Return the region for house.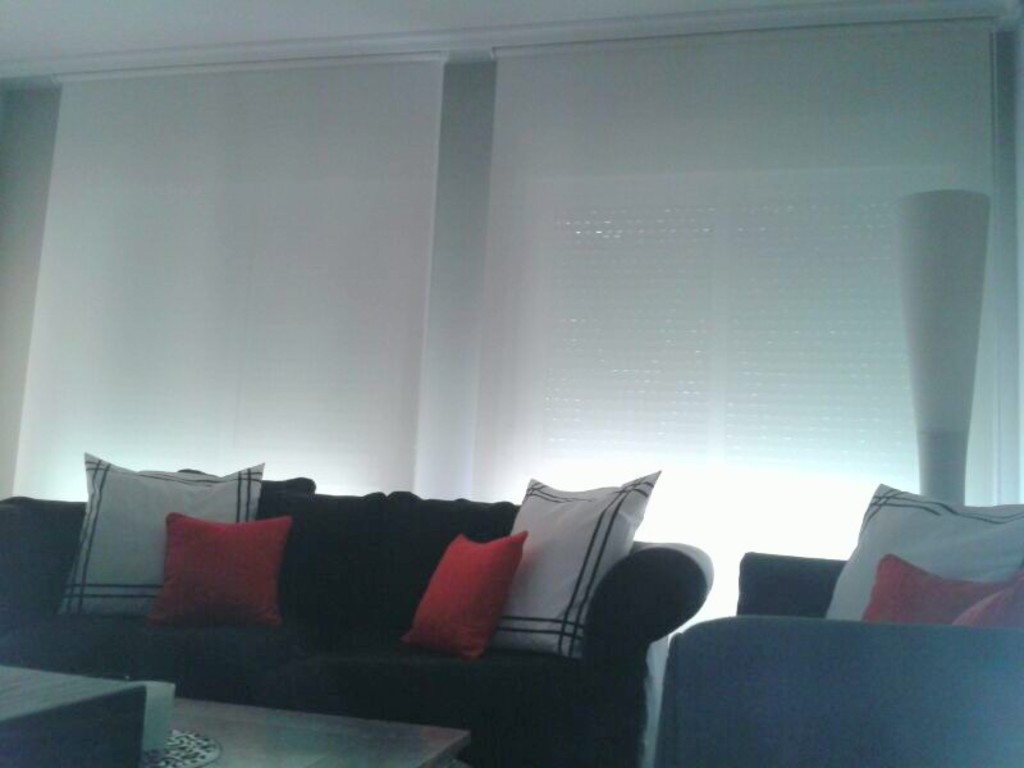
box(0, 17, 1023, 755).
